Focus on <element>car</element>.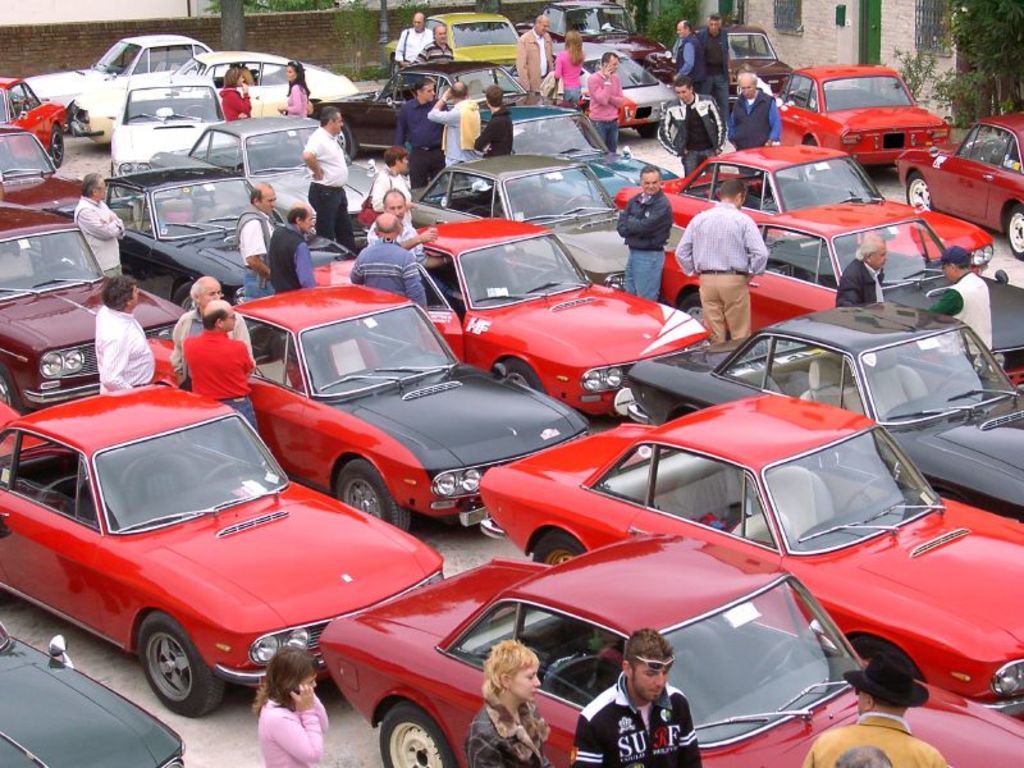
Focused at <box>0,621,184,767</box>.
